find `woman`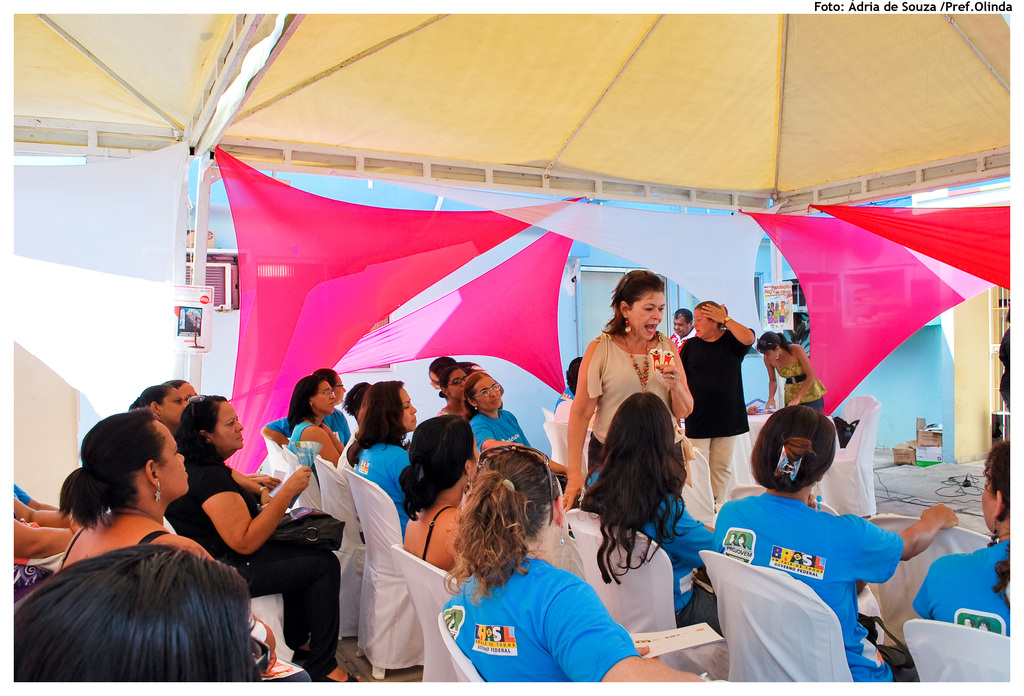
(left=260, top=368, right=350, bottom=455)
